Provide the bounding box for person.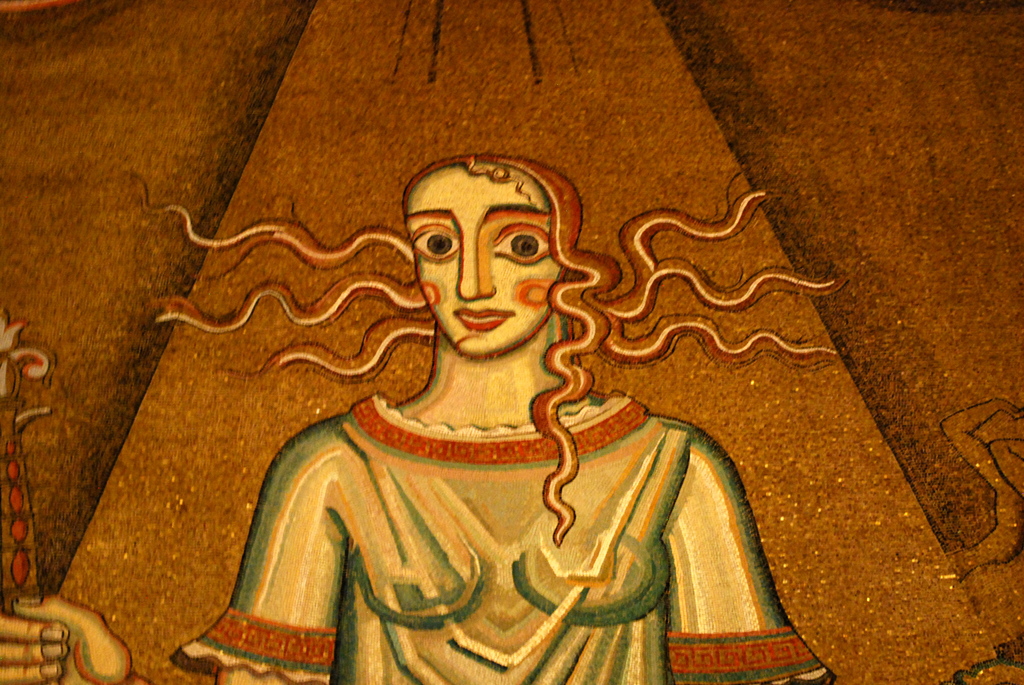
{"left": 0, "top": 146, "right": 842, "bottom": 684}.
